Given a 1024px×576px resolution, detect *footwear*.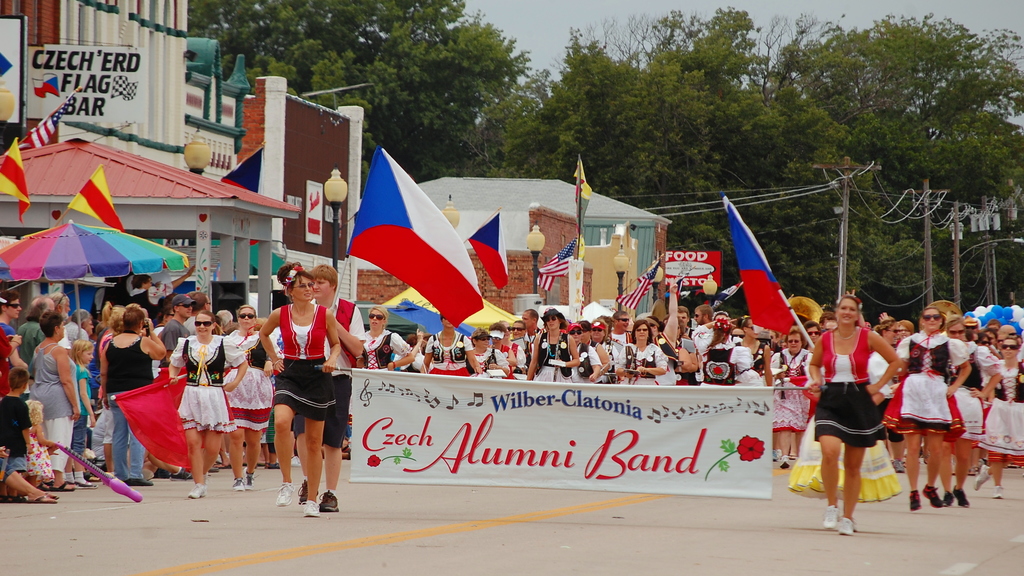
bbox(78, 477, 93, 489).
